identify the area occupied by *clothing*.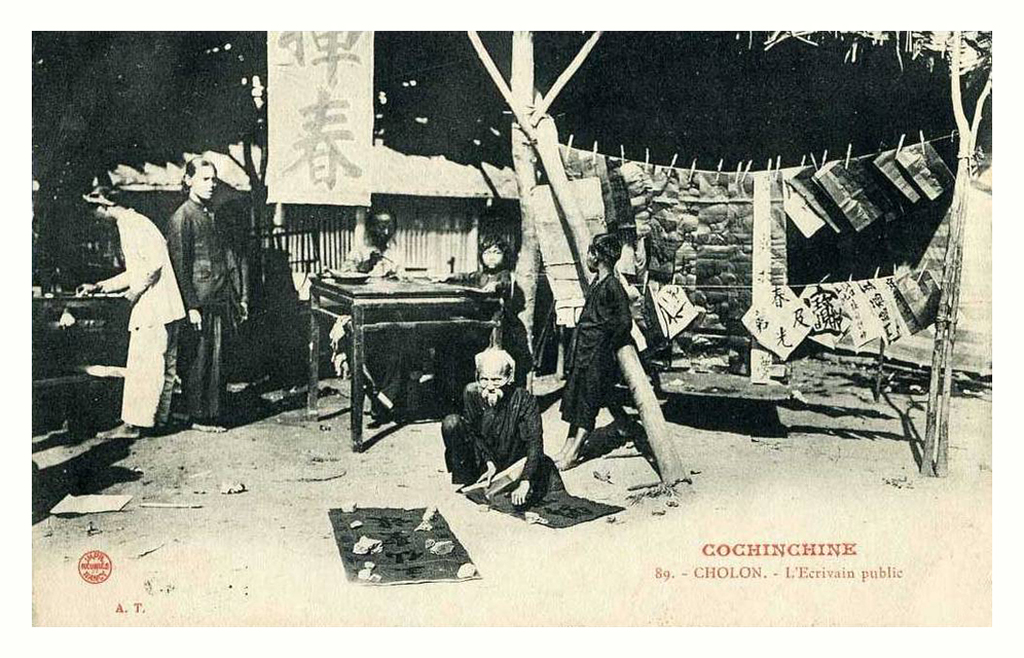
Area: (556, 271, 634, 432).
